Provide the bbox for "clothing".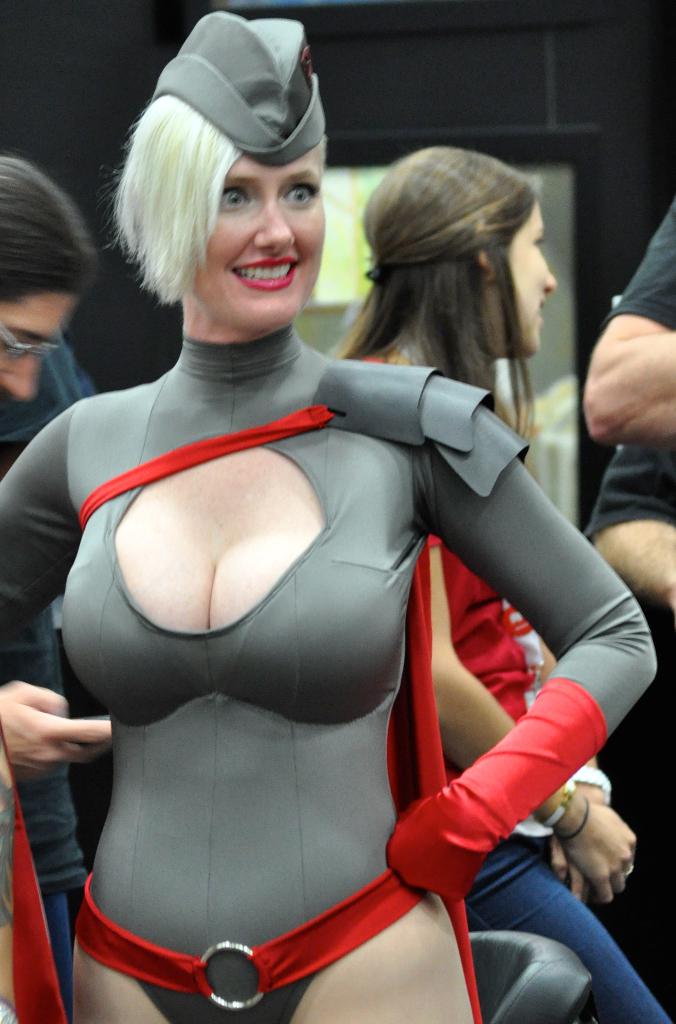
(x1=386, y1=330, x2=675, y2=1023).
